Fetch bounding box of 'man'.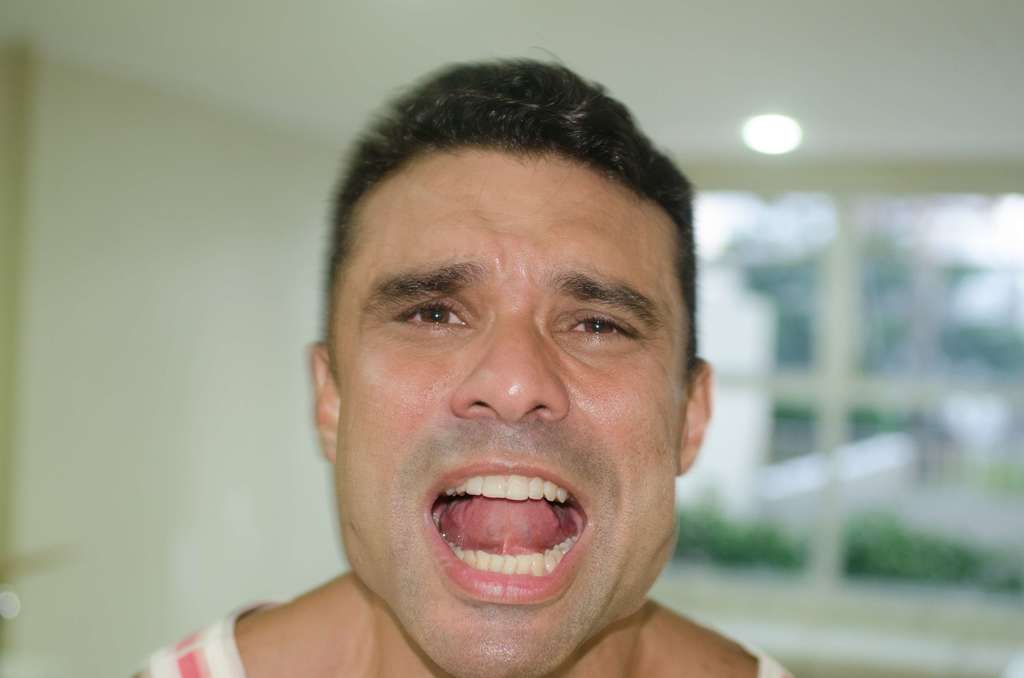
Bbox: {"x1": 196, "y1": 37, "x2": 820, "y2": 677}.
